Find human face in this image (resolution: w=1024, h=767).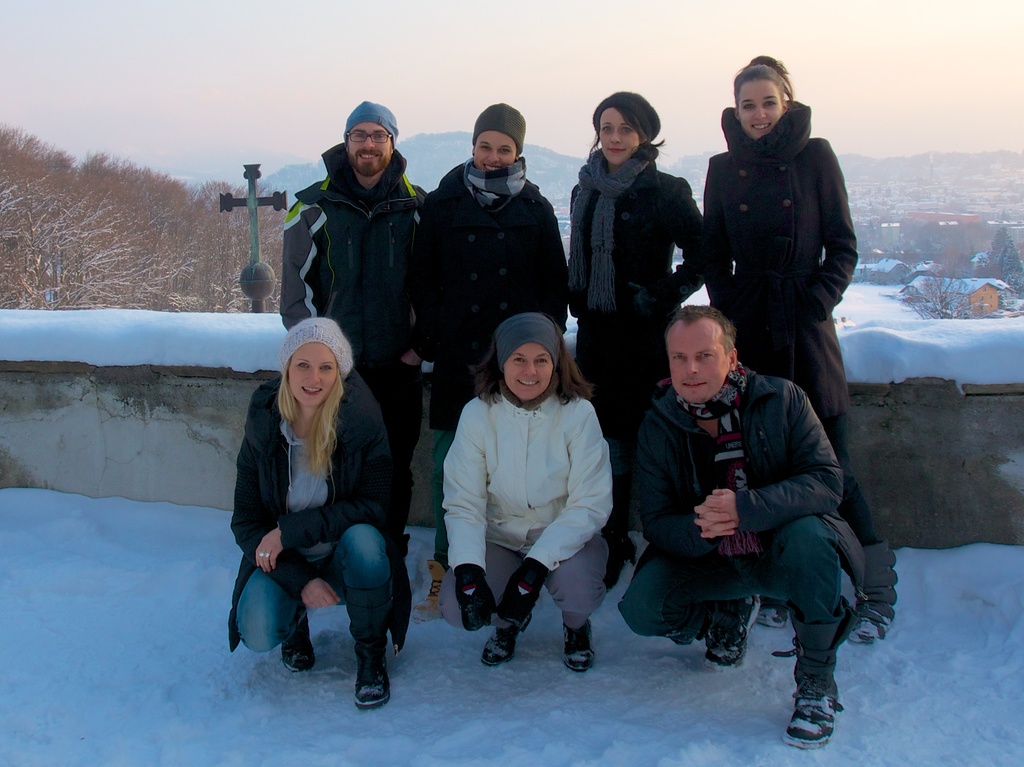
box(476, 132, 514, 174).
